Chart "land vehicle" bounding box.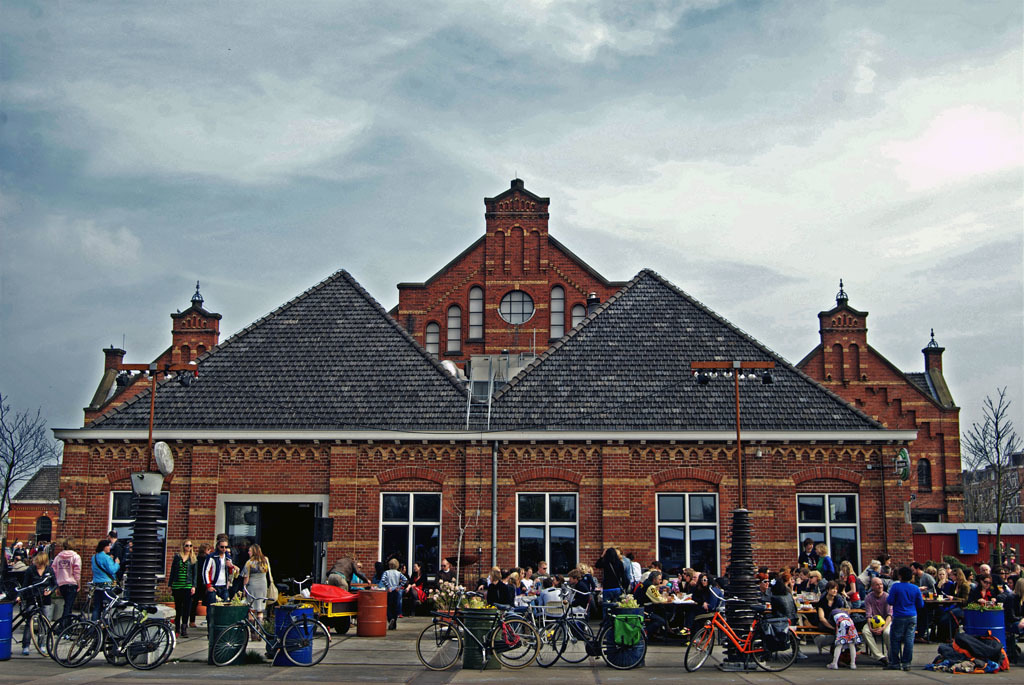
Charted: region(414, 591, 538, 670).
